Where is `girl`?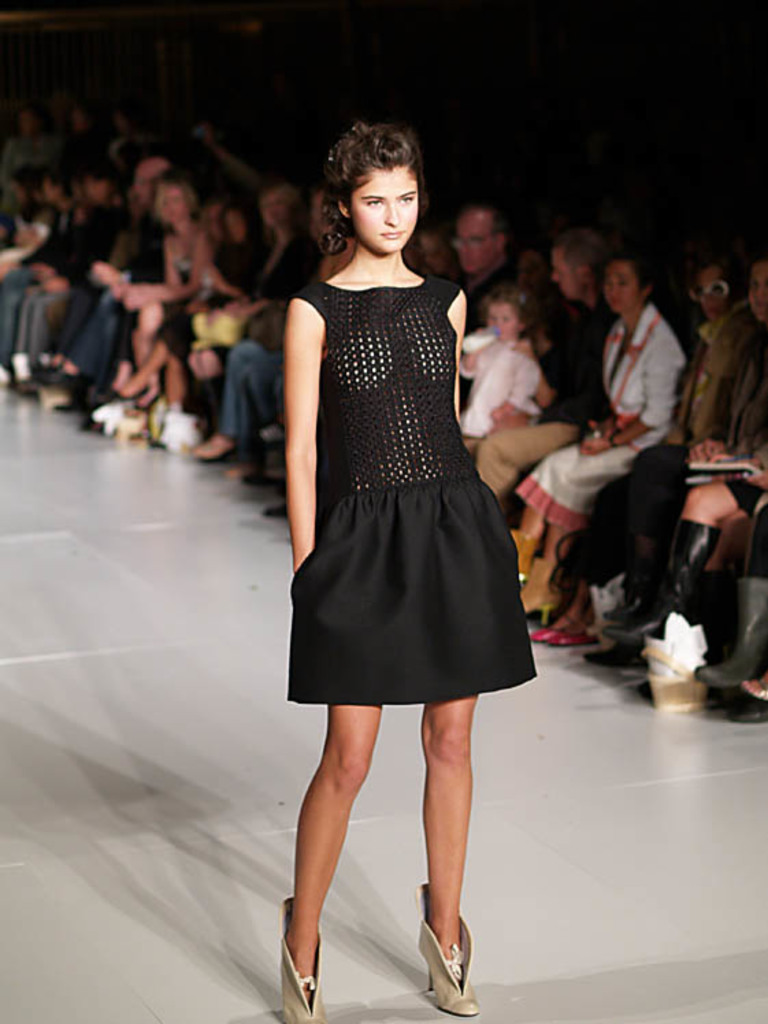
(left=281, top=122, right=538, bottom=1023).
